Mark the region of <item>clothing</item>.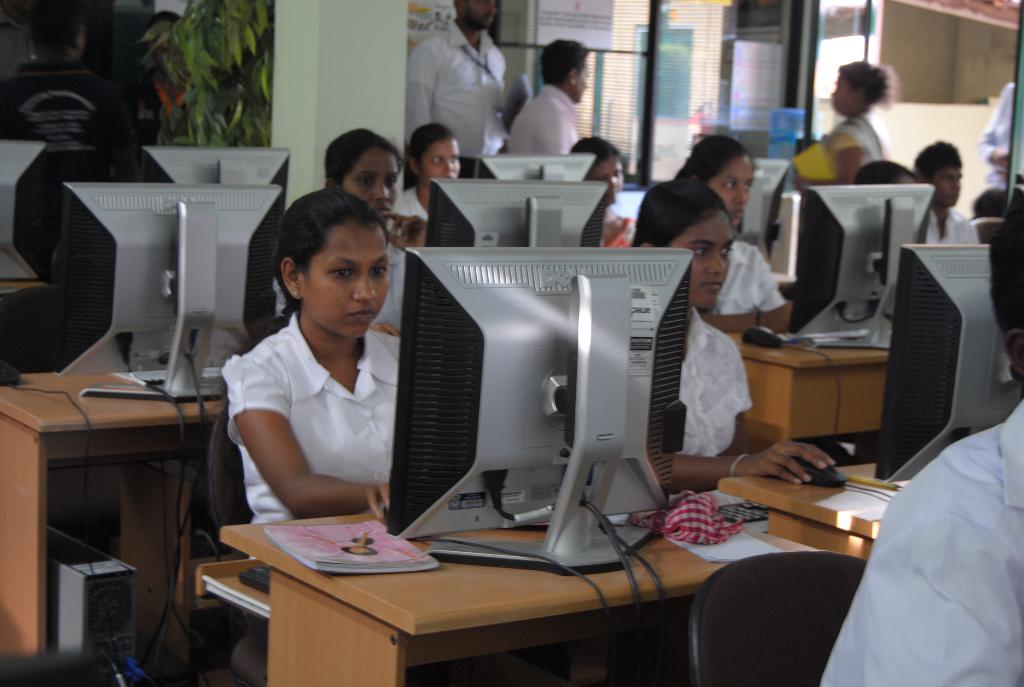
Region: (x1=680, y1=308, x2=753, y2=457).
